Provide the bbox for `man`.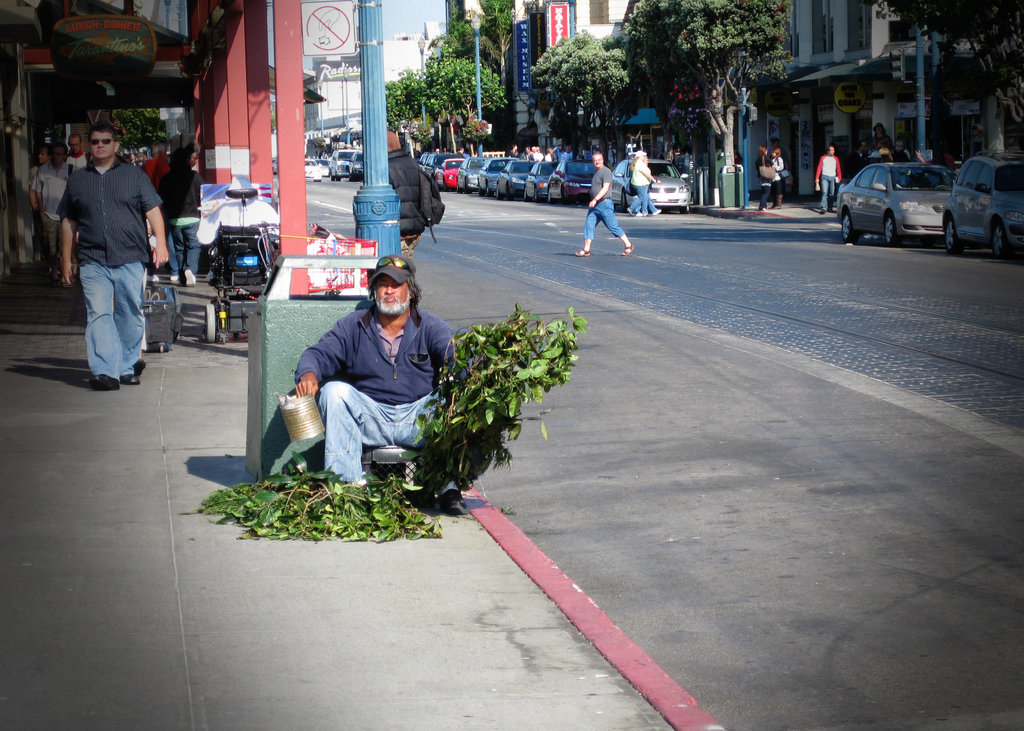
select_region(915, 143, 956, 172).
